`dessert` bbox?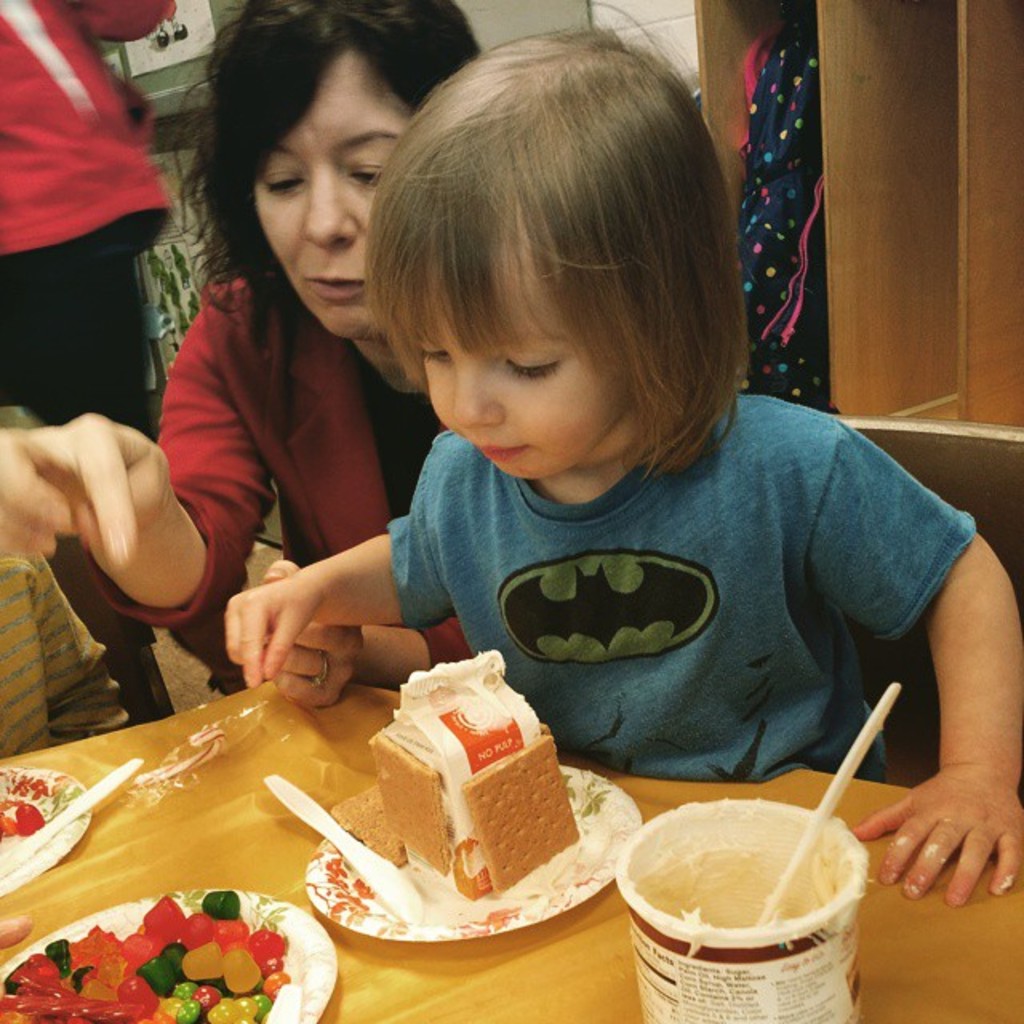
x1=338 y1=688 x2=626 y2=946
